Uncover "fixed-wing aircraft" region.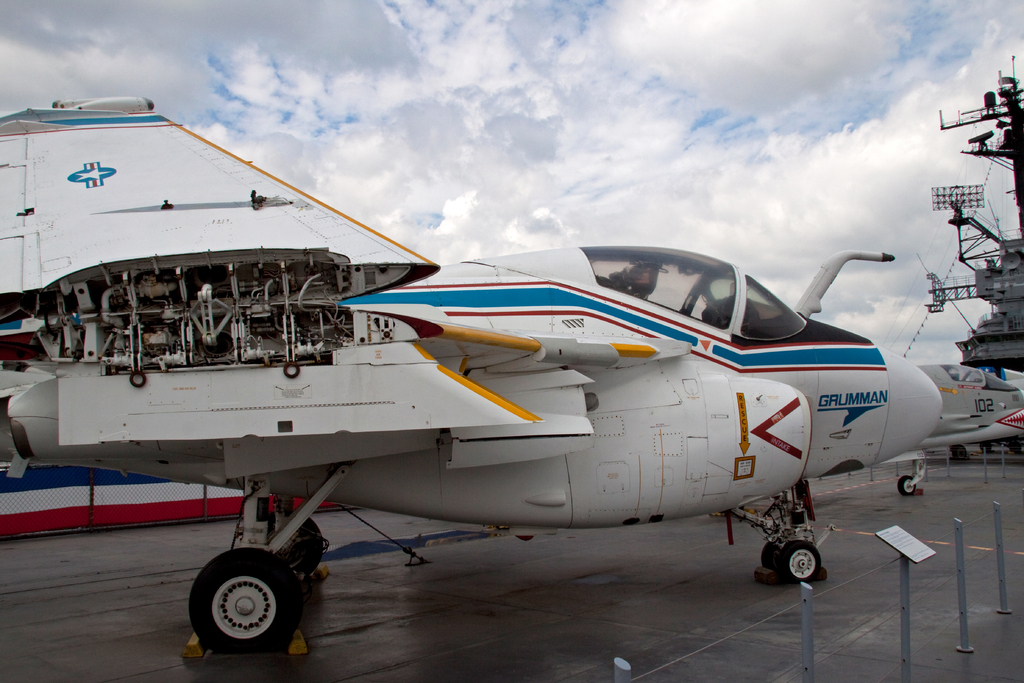
Uncovered: bbox(0, 96, 941, 661).
